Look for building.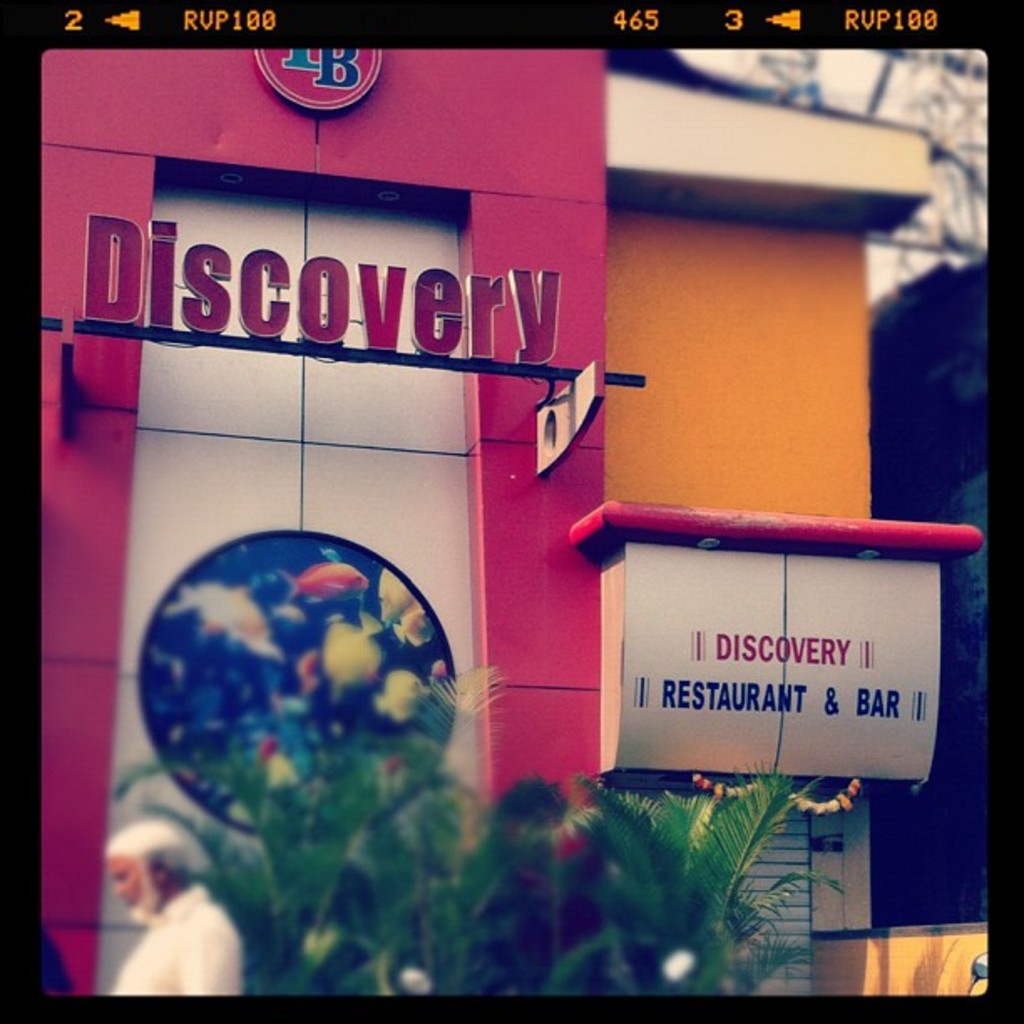
Found: [0,0,1022,1022].
